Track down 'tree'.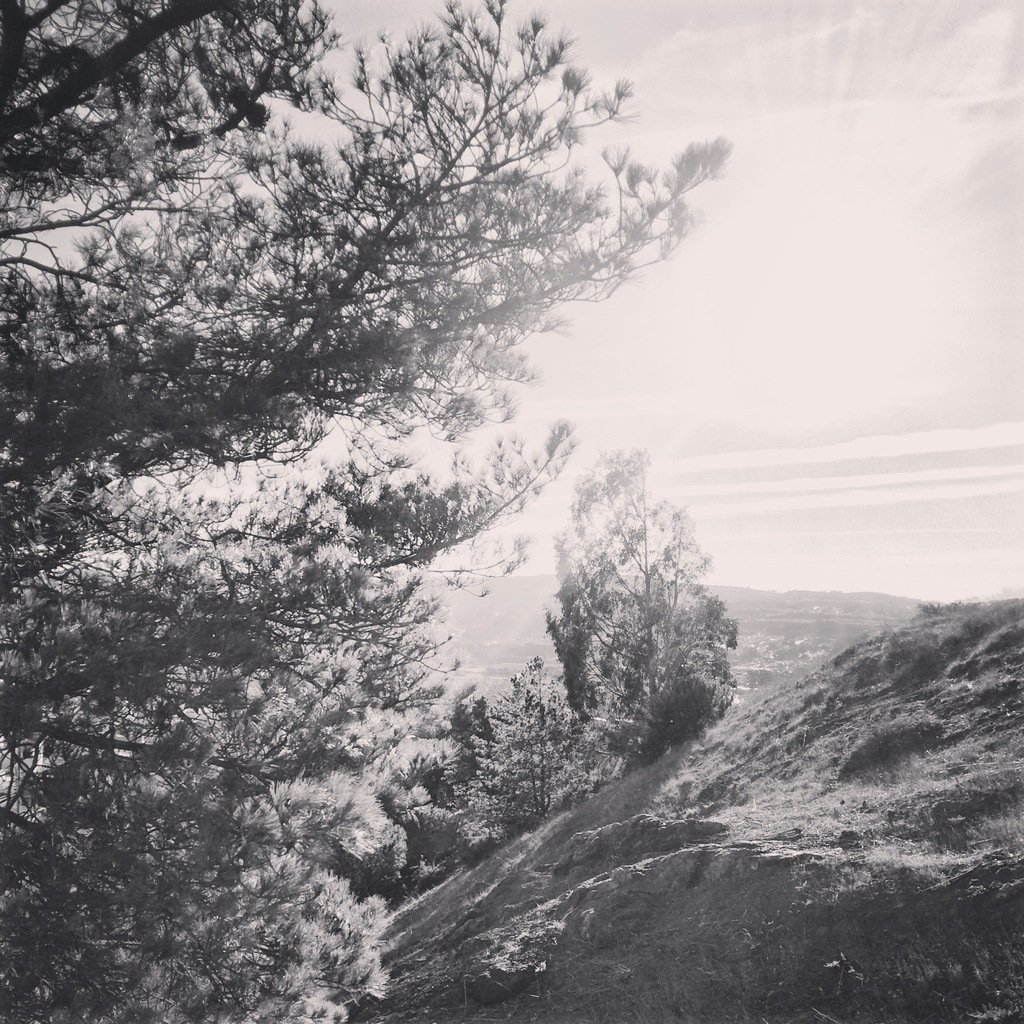
Tracked to 0:0:735:1023.
